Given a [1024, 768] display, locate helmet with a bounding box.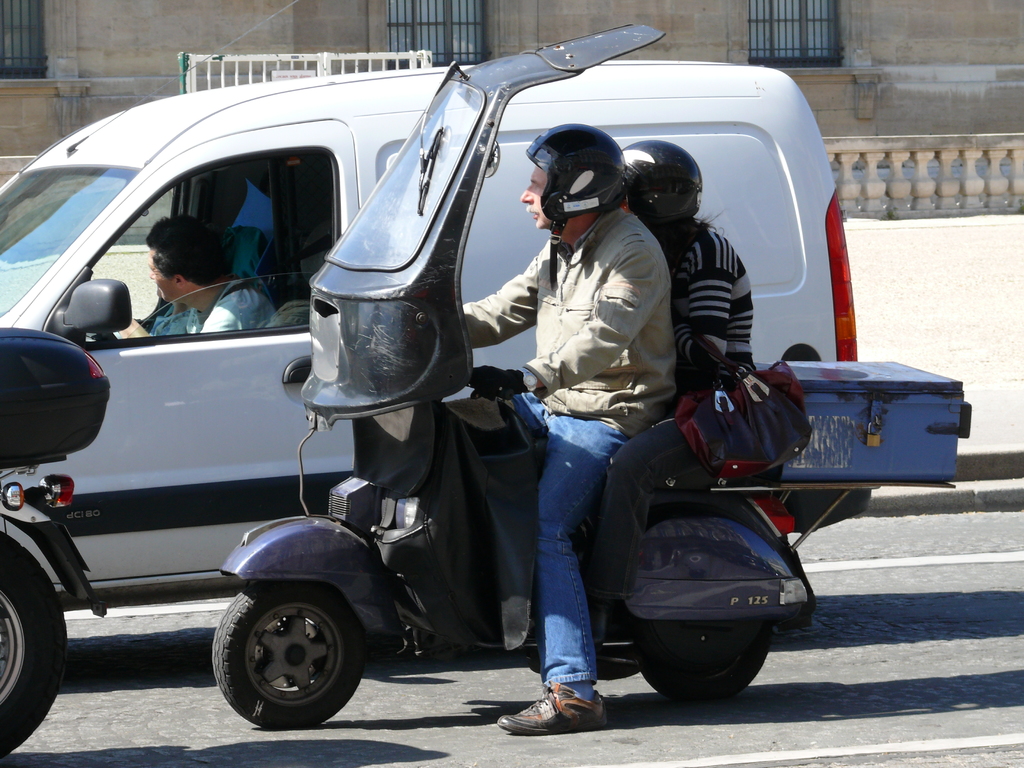
Located: (left=523, top=120, right=634, bottom=264).
